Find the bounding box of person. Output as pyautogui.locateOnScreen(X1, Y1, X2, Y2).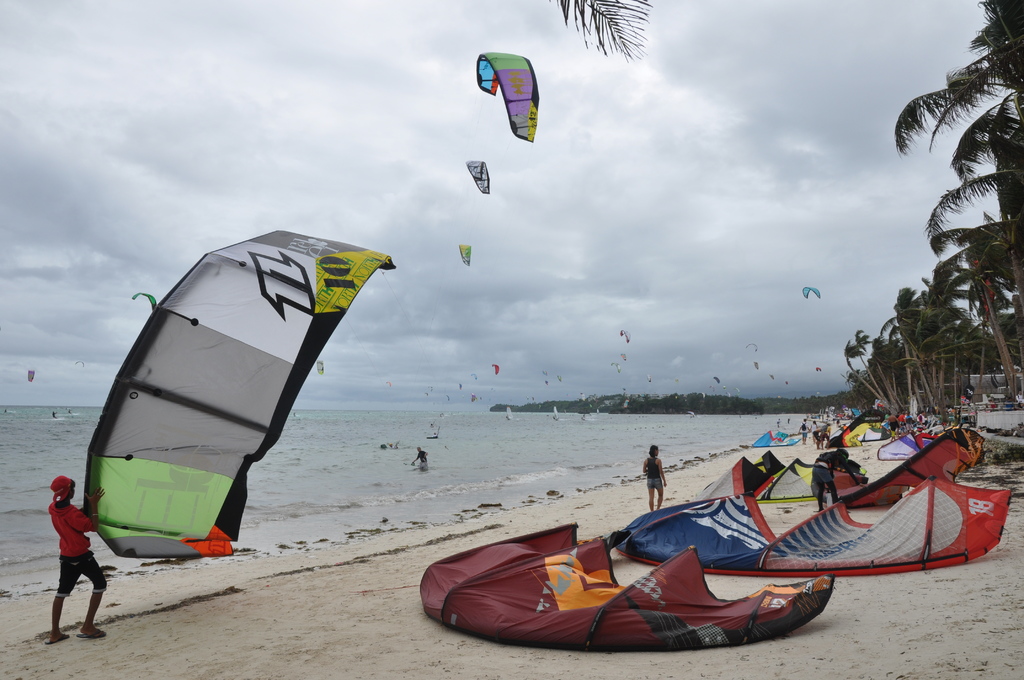
pyautogui.locateOnScreen(413, 446, 433, 472).
